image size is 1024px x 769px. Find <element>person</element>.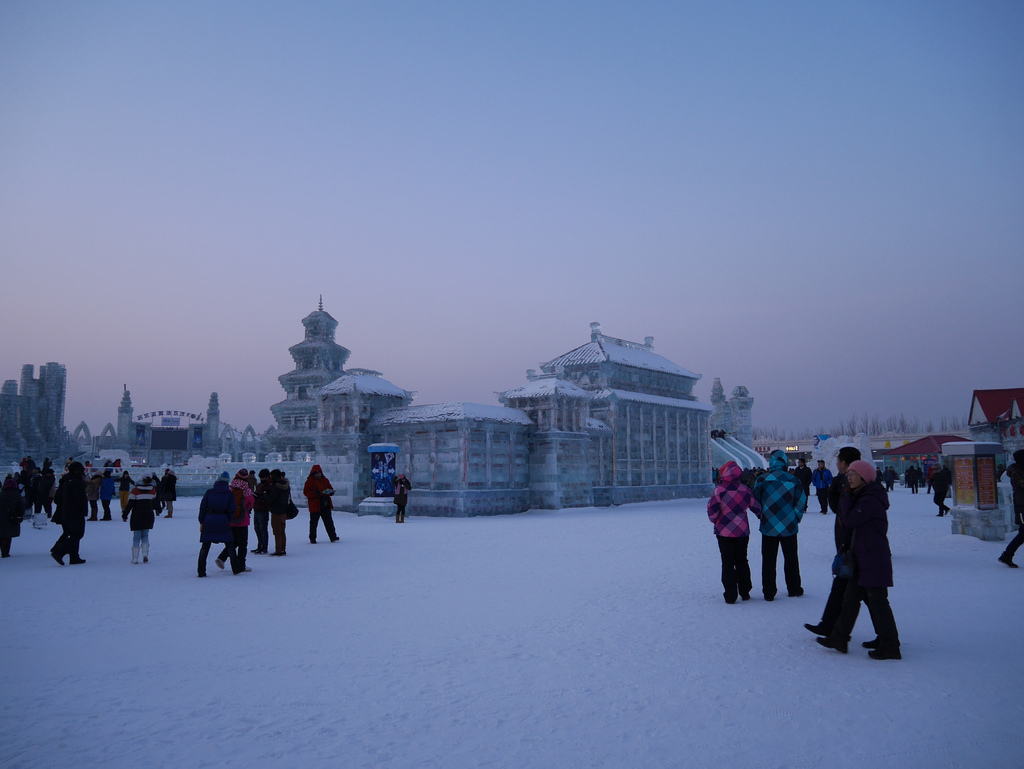
(x1=303, y1=464, x2=343, y2=543).
